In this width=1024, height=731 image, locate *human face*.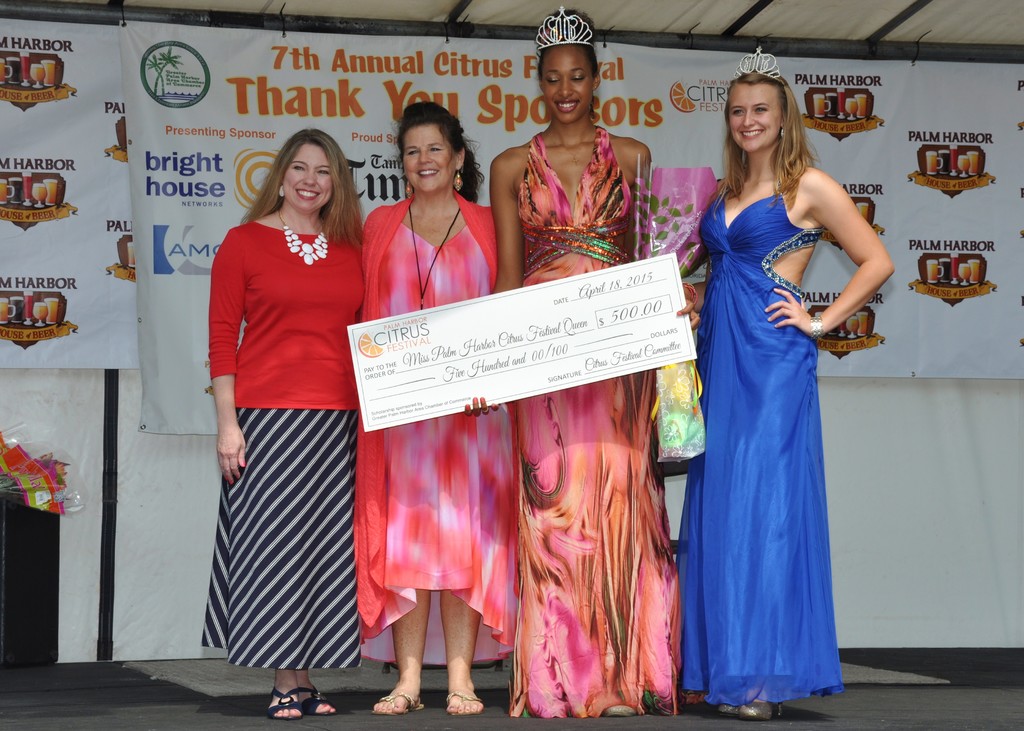
Bounding box: (540,44,593,124).
